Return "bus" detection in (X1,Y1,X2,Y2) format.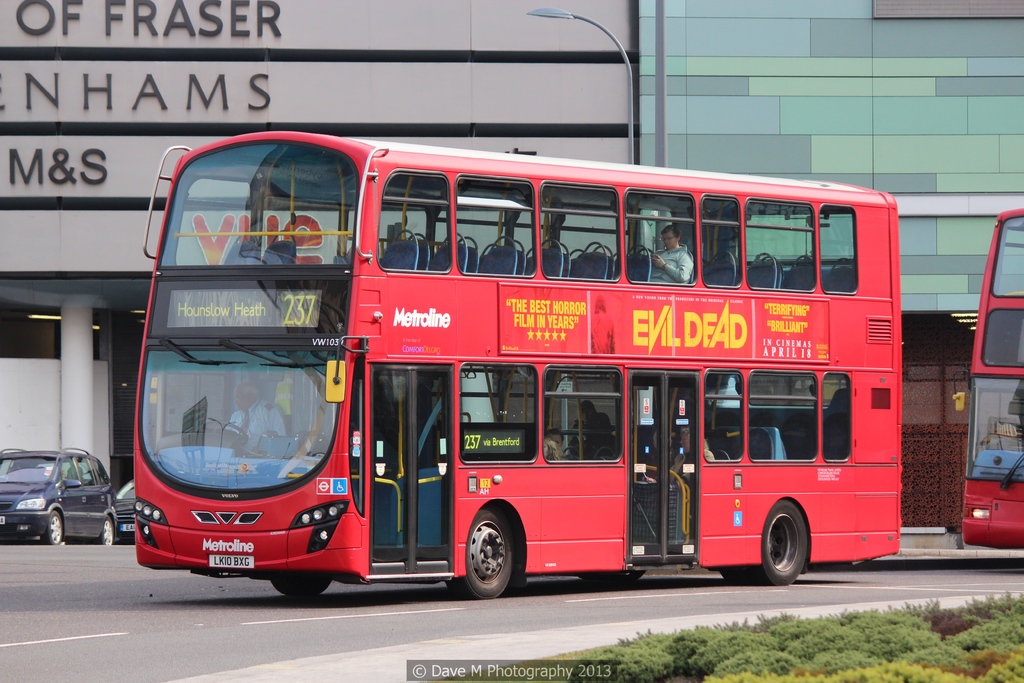
(132,131,903,604).
